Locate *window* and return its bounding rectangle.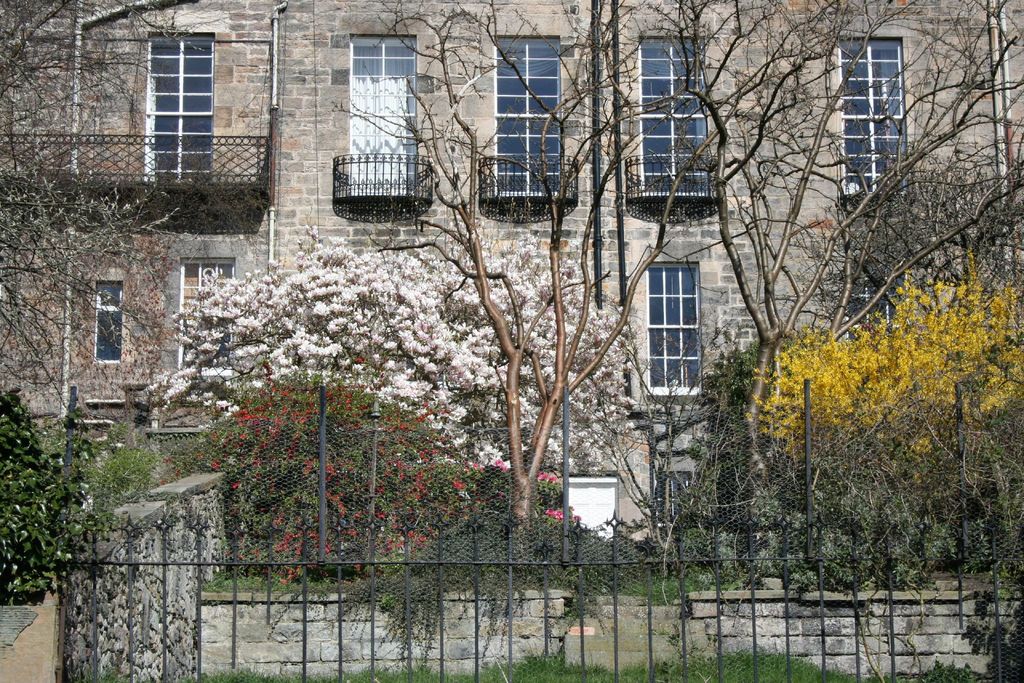
bbox(486, 35, 573, 204).
